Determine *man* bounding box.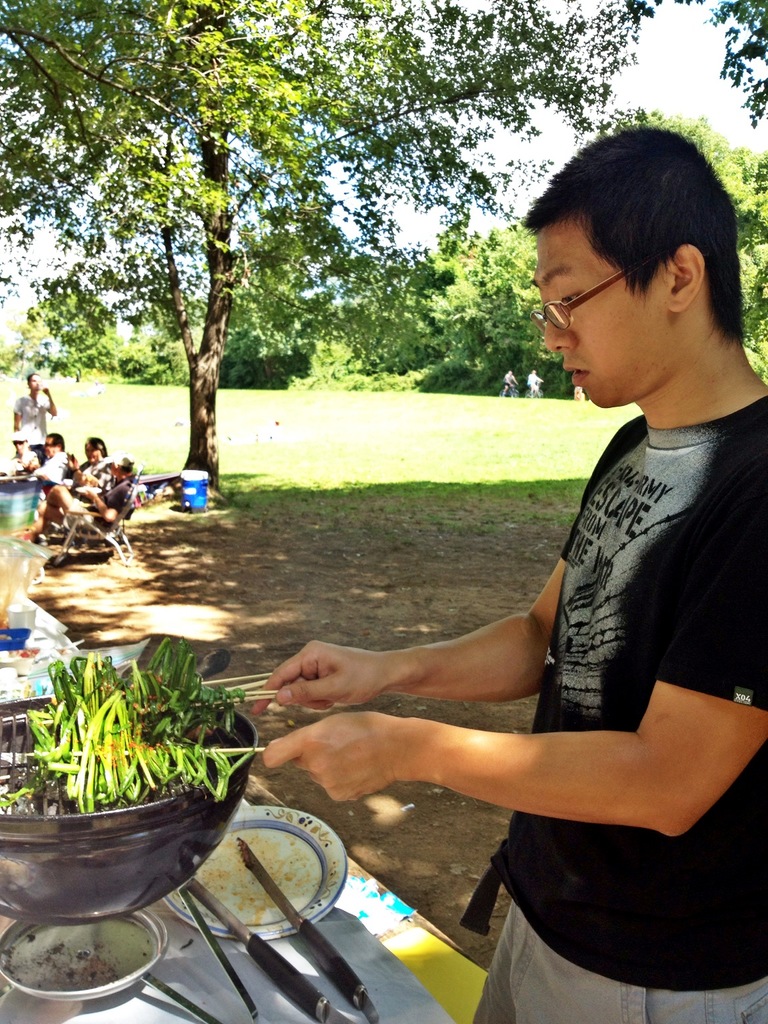
Determined: x1=503, y1=371, x2=518, y2=391.
